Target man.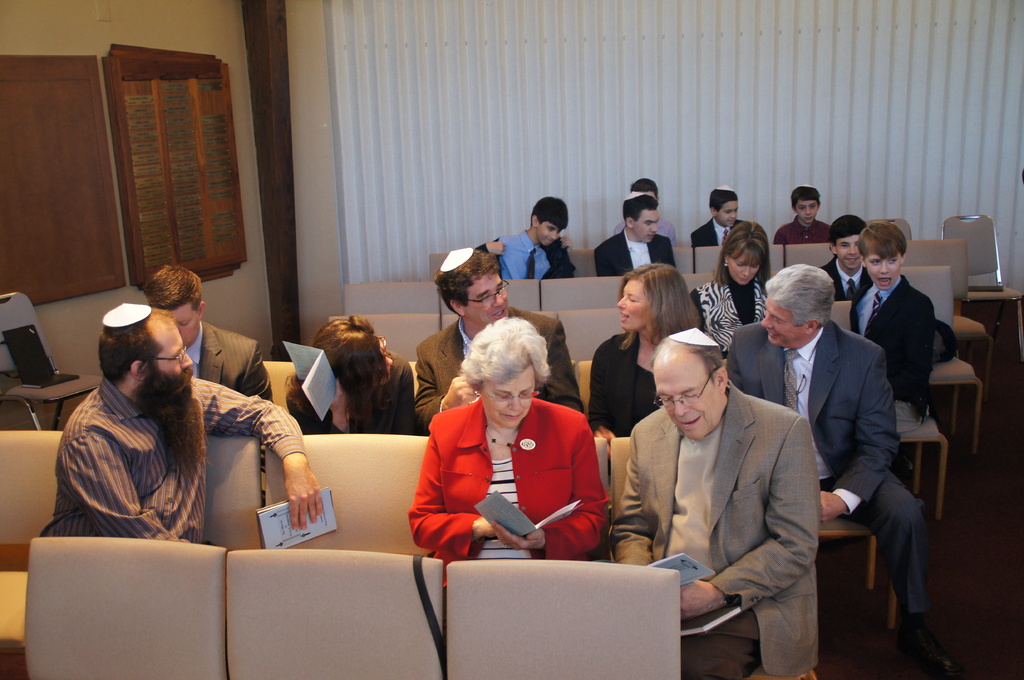
Target region: (144,261,273,402).
